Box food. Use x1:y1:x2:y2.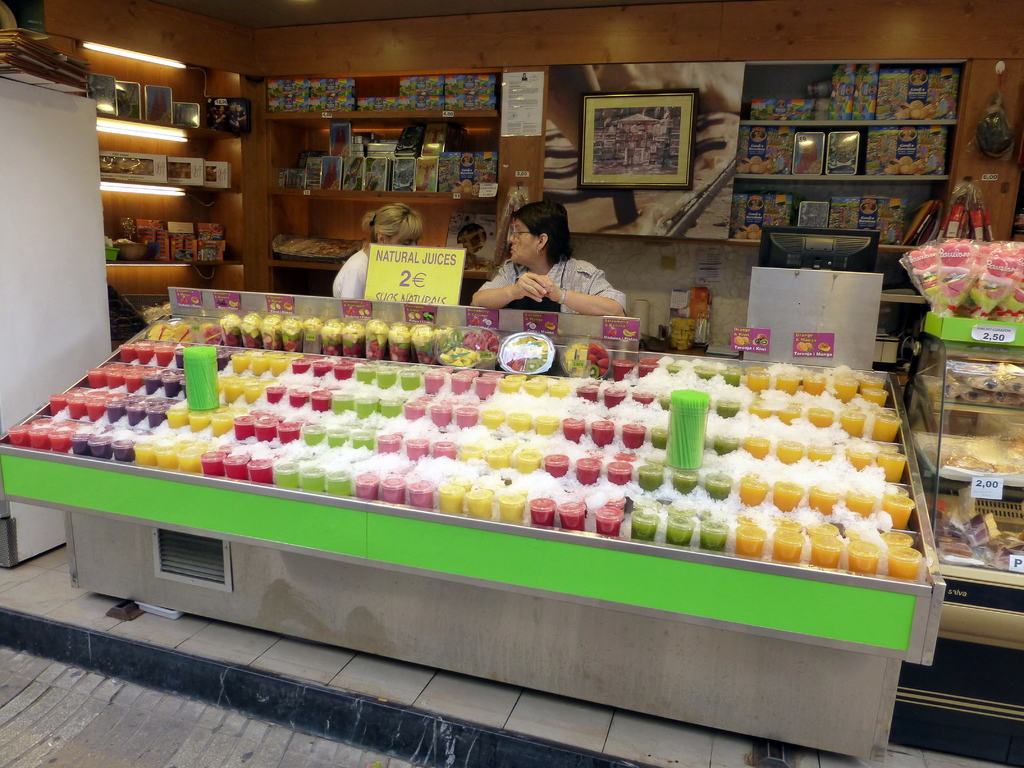
189:291:200:308.
